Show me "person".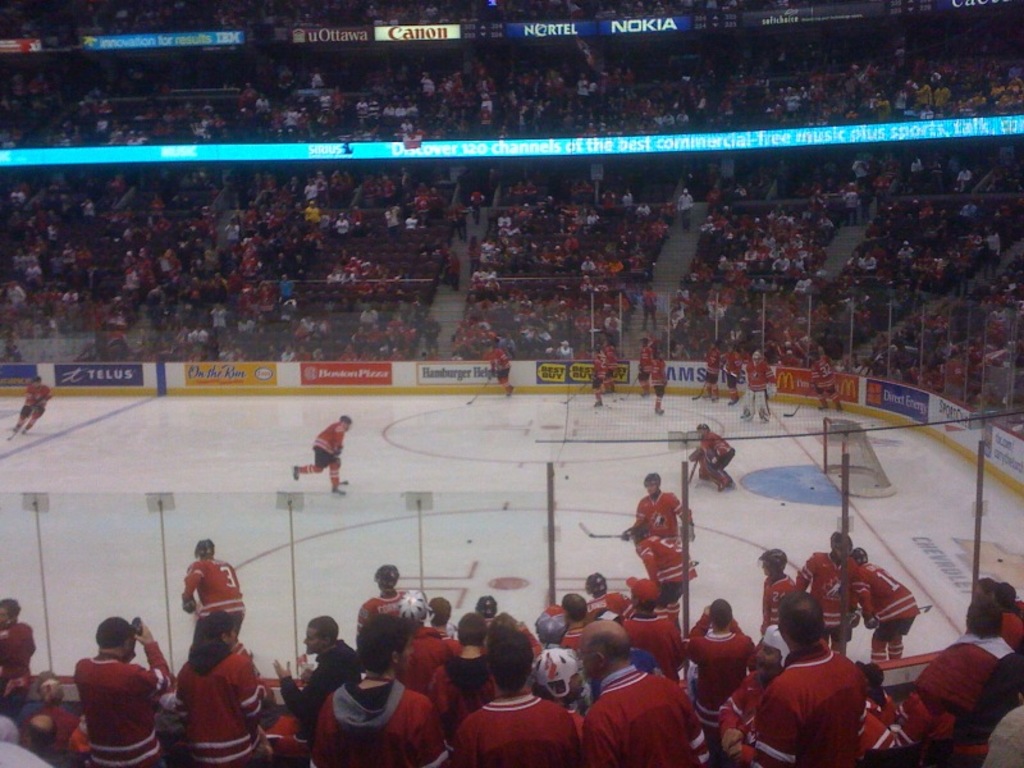
"person" is here: [306, 609, 445, 767].
